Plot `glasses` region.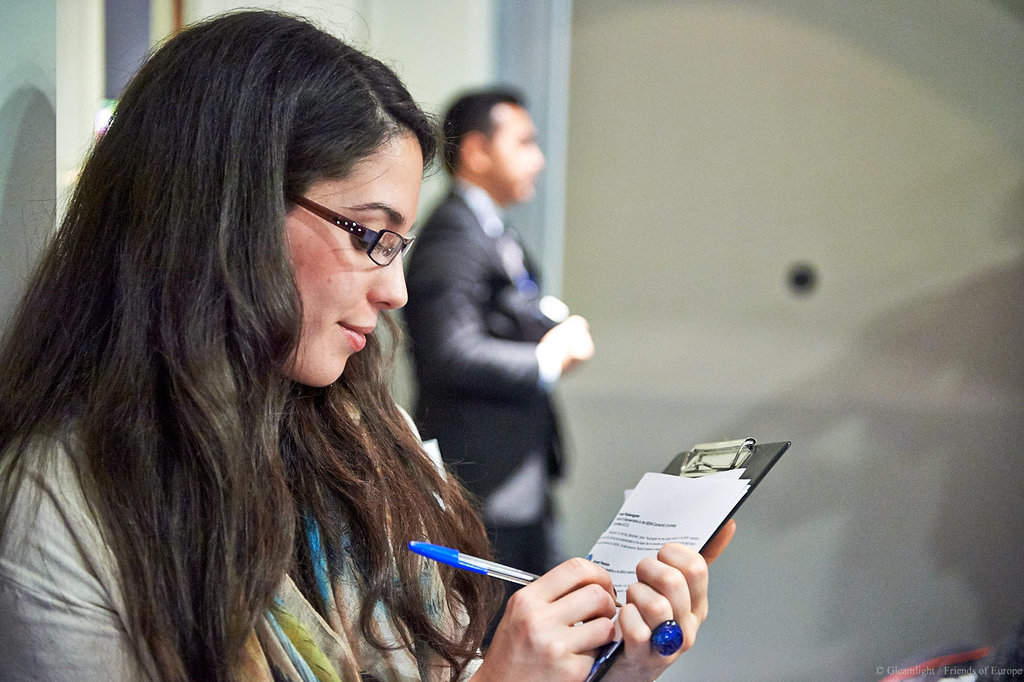
Plotted at 276,174,420,271.
